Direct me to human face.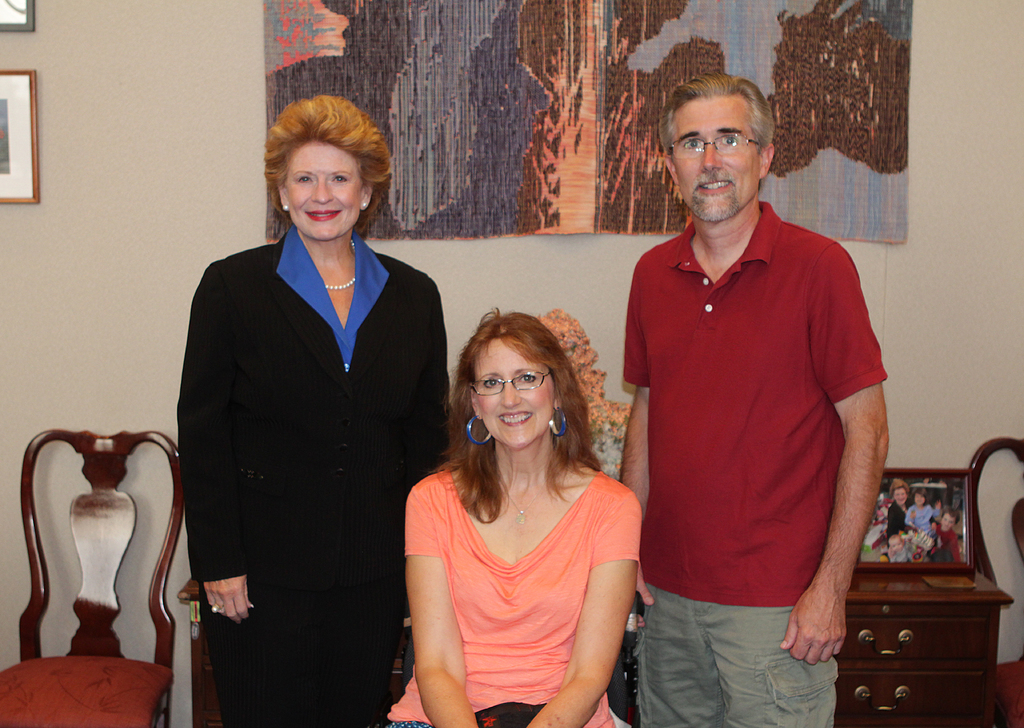
Direction: (941,510,958,531).
